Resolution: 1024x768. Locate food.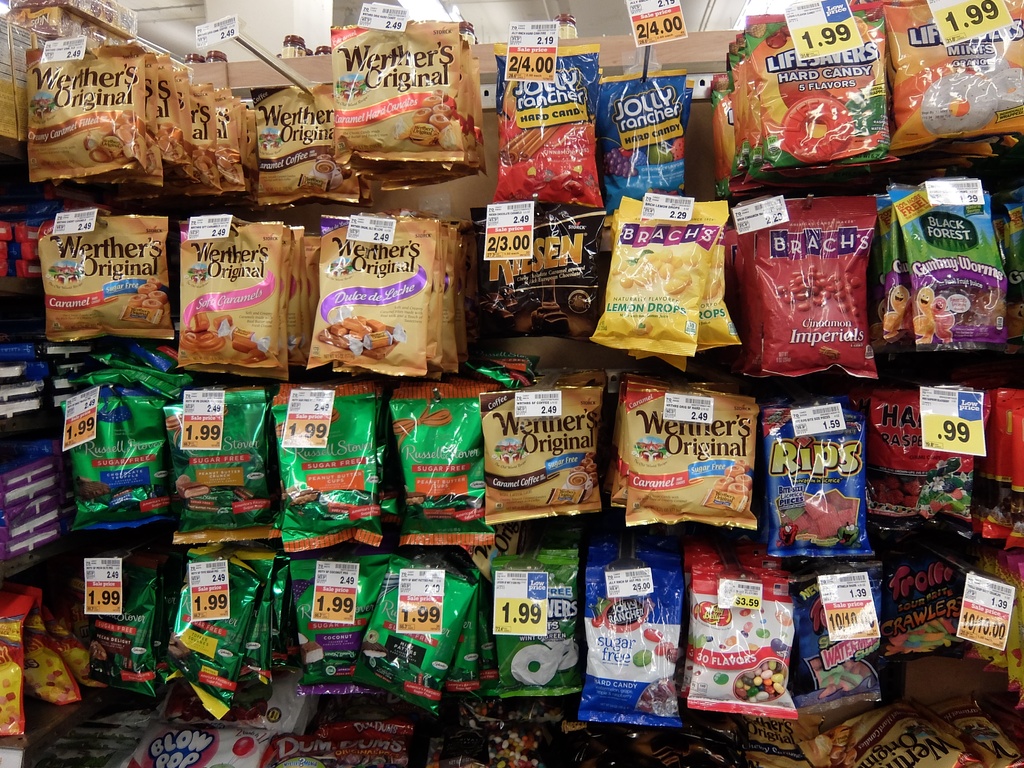
BBox(723, 633, 738, 648).
